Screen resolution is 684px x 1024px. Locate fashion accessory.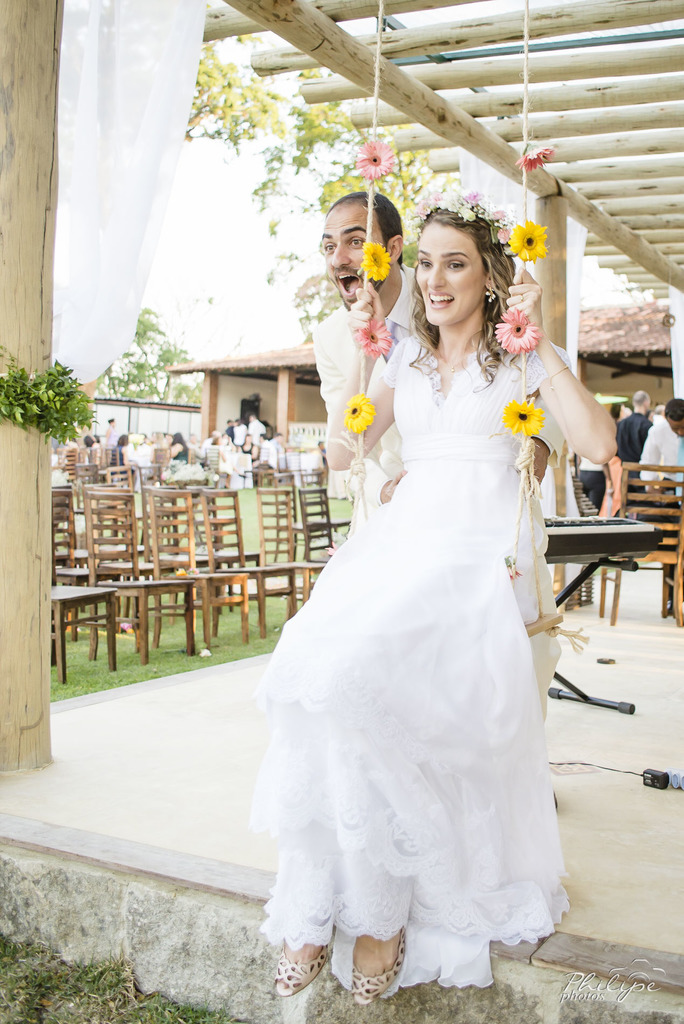
(436, 345, 469, 371).
